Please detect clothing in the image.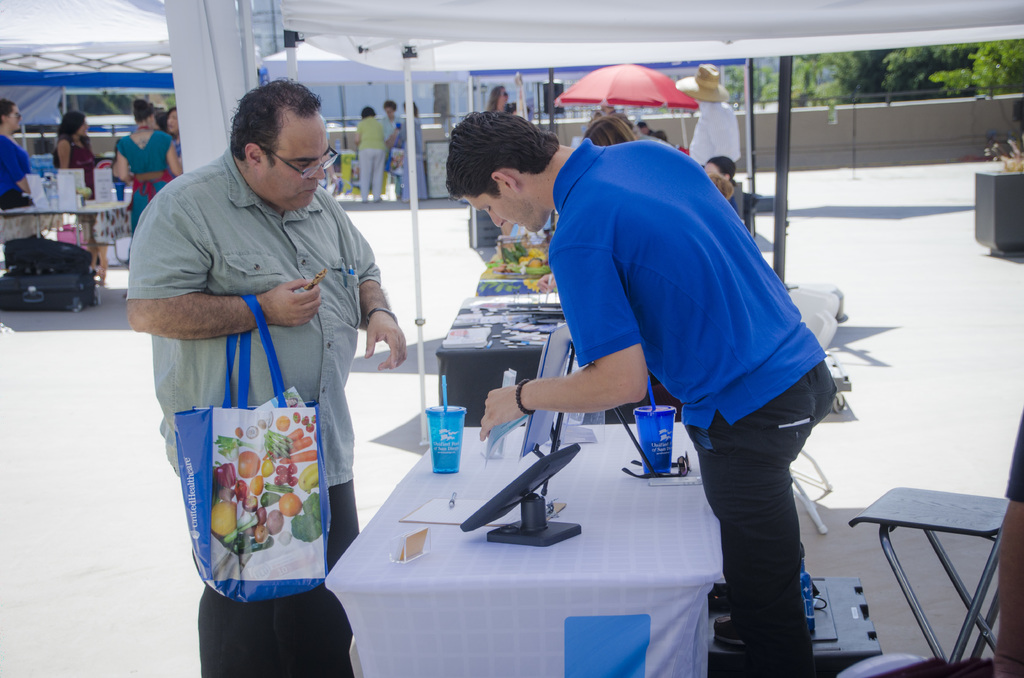
380 112 392 146.
